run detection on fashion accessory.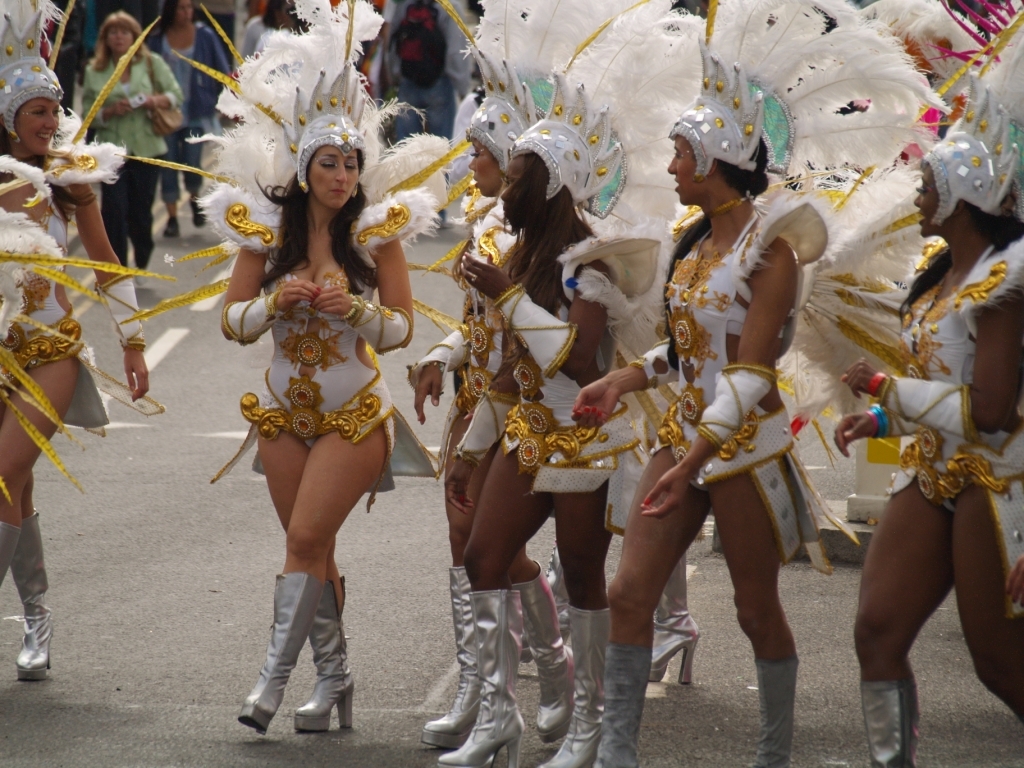
Result: BBox(0, 517, 24, 592).
